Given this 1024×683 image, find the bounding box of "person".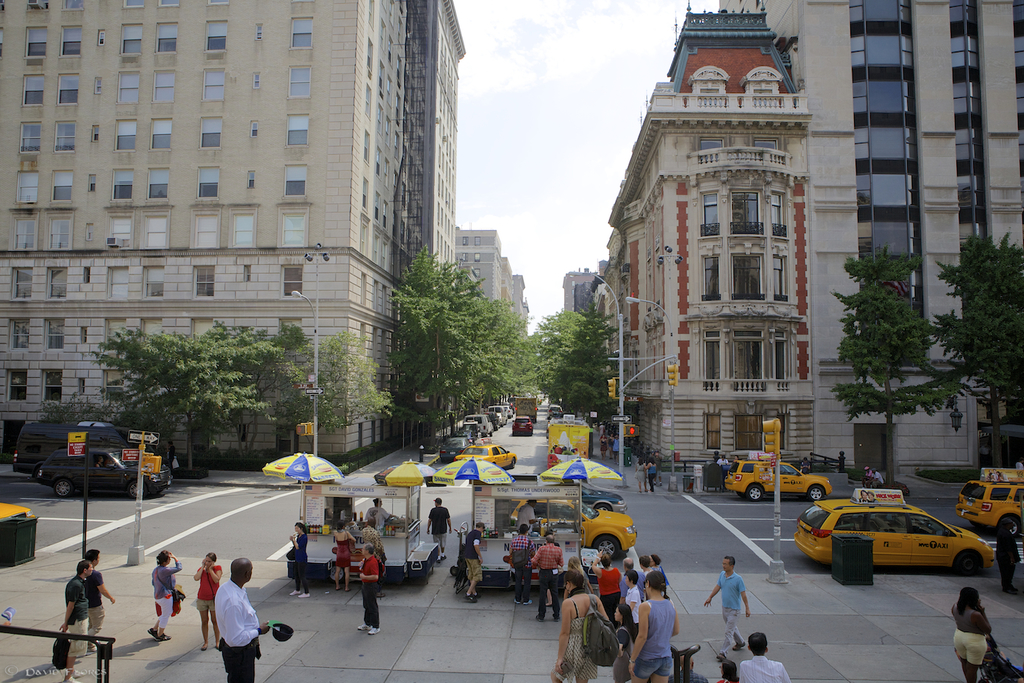
BBox(426, 499, 452, 560).
